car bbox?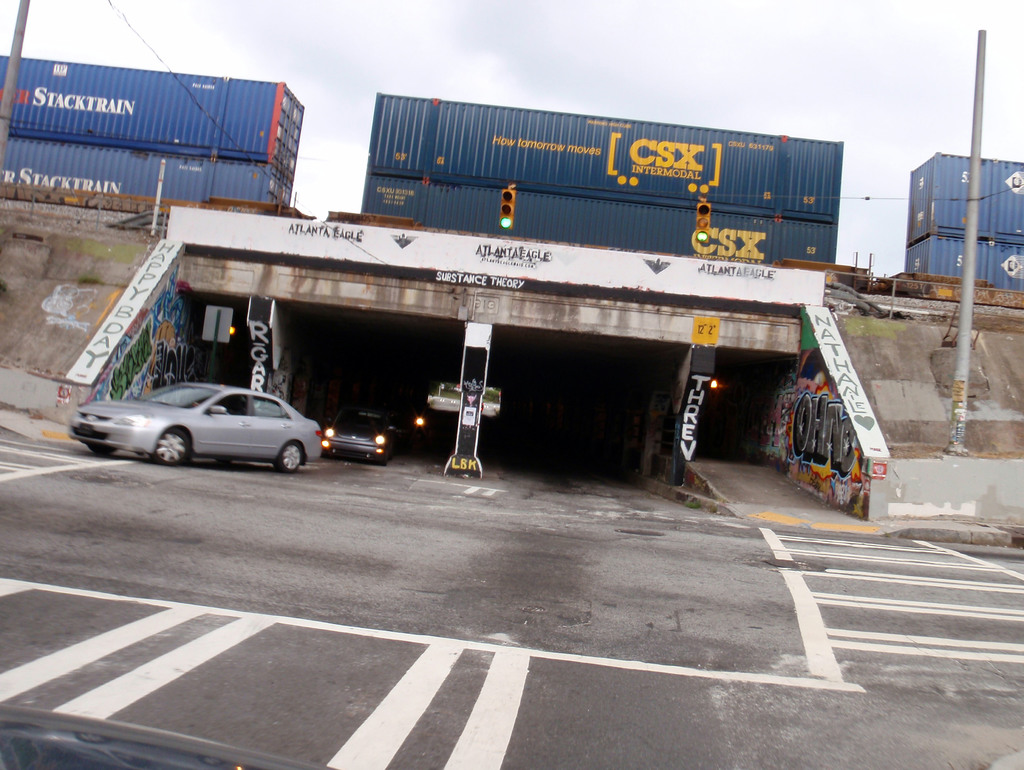
locate(65, 379, 327, 475)
